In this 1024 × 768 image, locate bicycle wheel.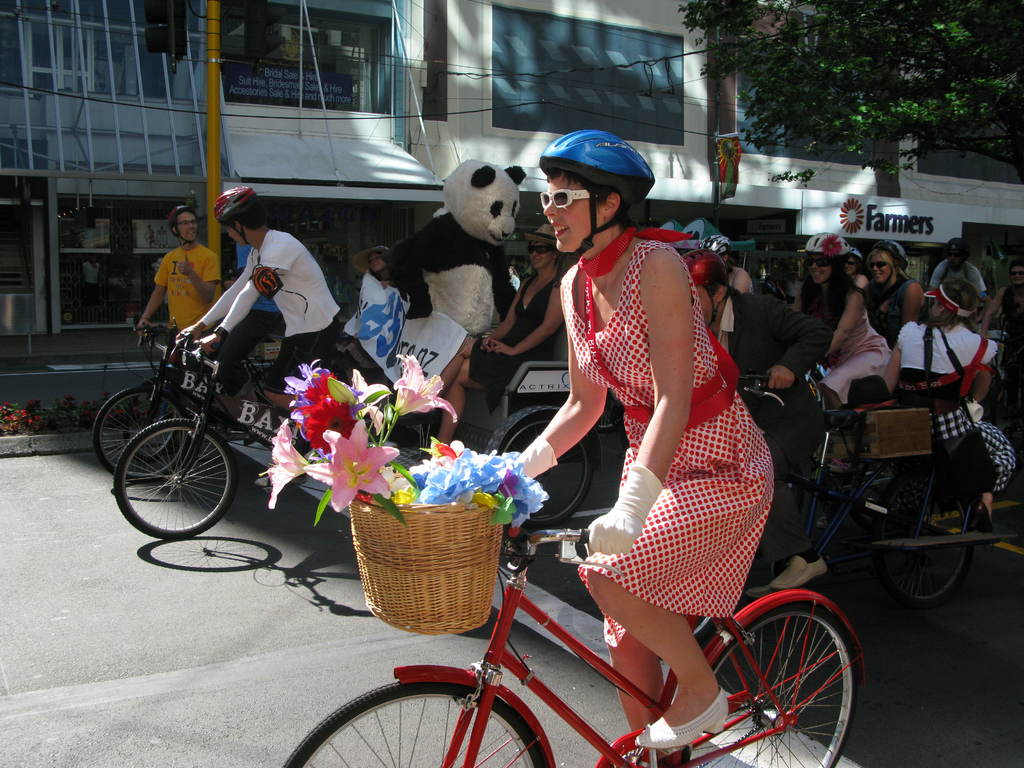
Bounding box: box(97, 389, 188, 487).
